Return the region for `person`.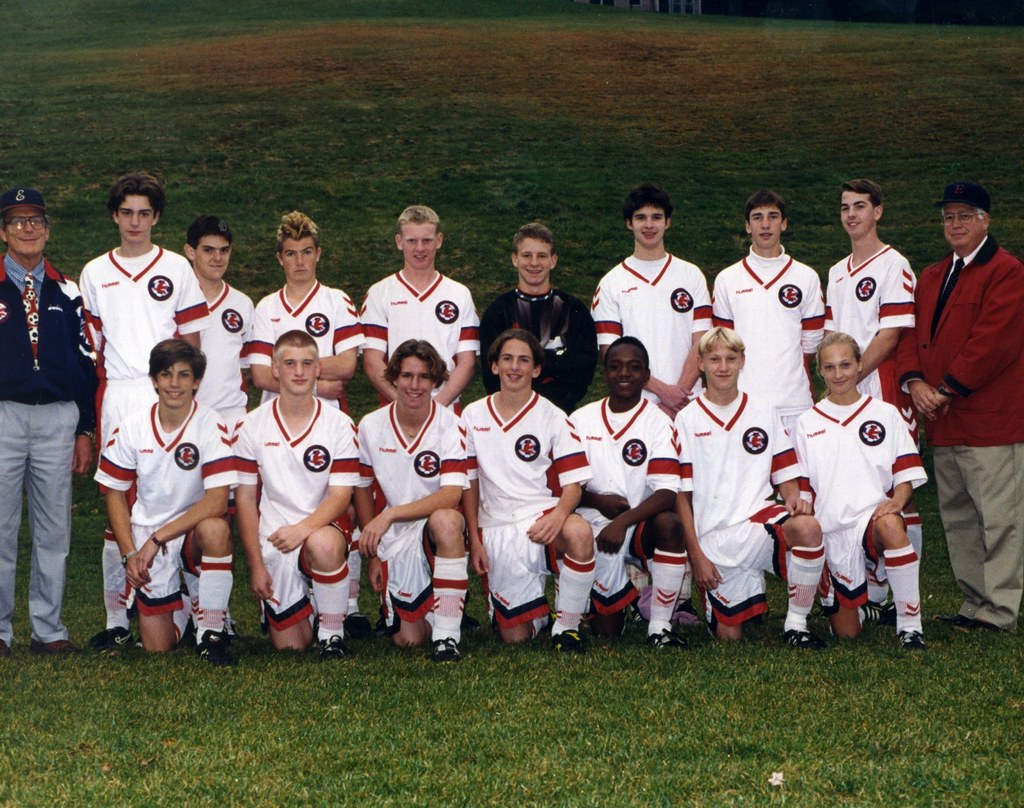
detection(875, 179, 1023, 639).
